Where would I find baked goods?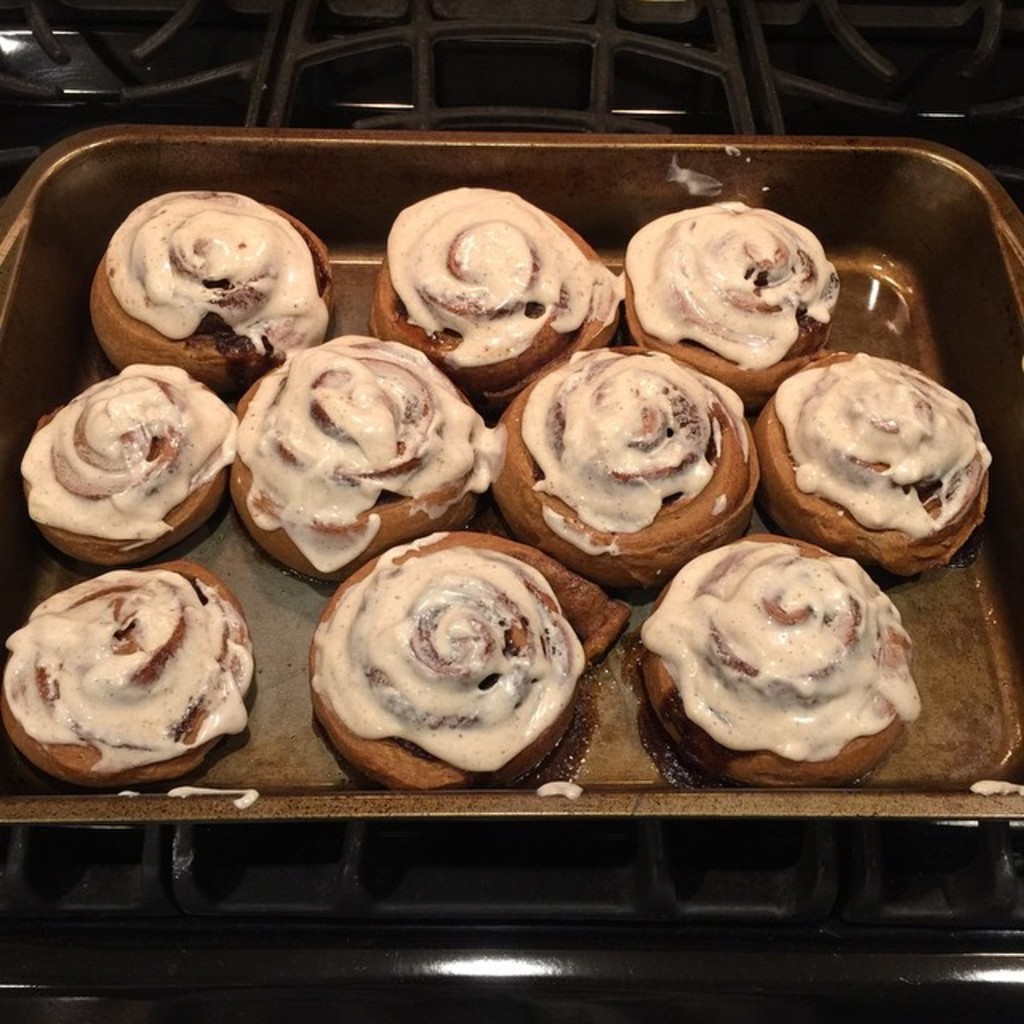
At pyautogui.locateOnScreen(0, 560, 250, 790).
